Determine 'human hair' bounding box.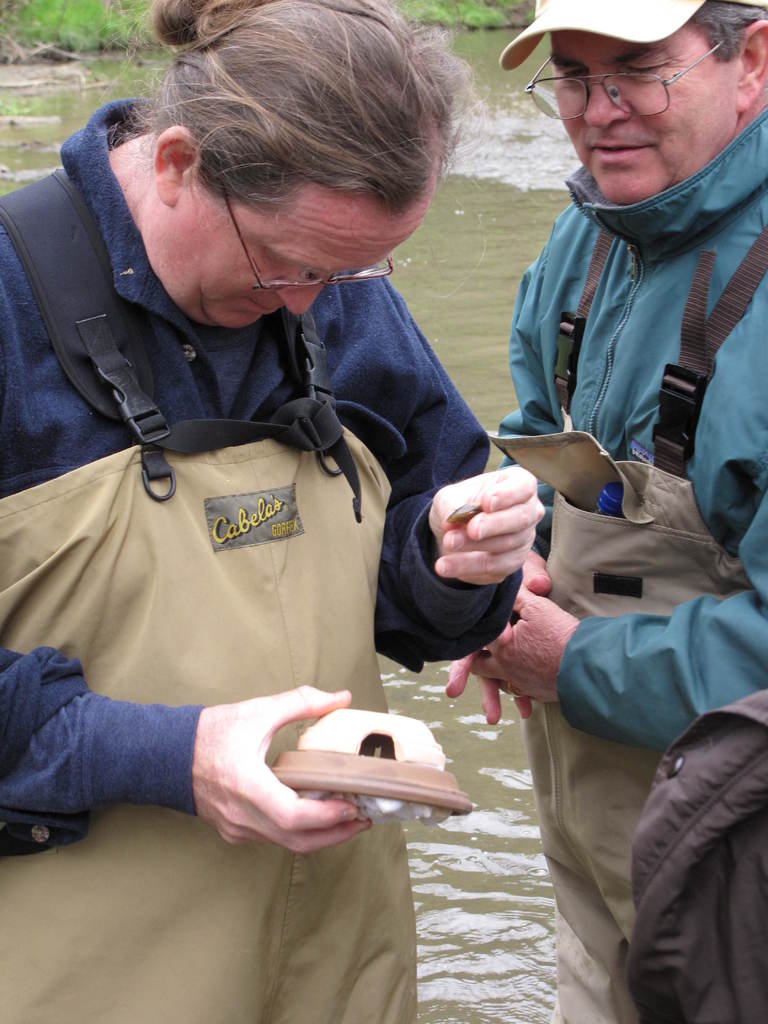
Determined: 686:0:767:68.
